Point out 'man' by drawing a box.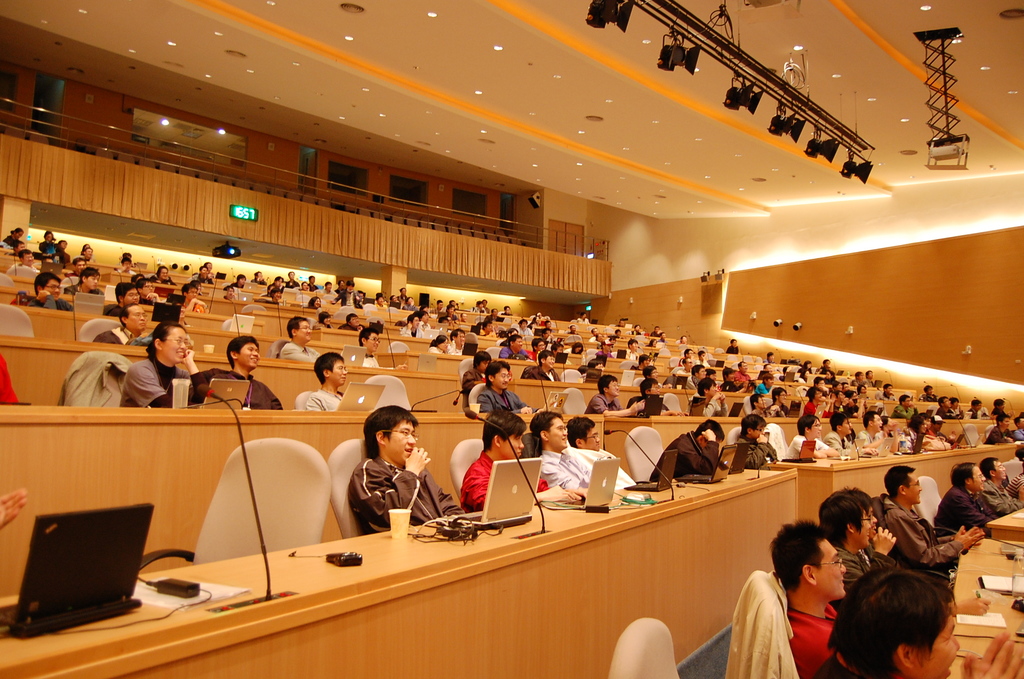
x1=646 y1=418 x2=729 y2=487.
